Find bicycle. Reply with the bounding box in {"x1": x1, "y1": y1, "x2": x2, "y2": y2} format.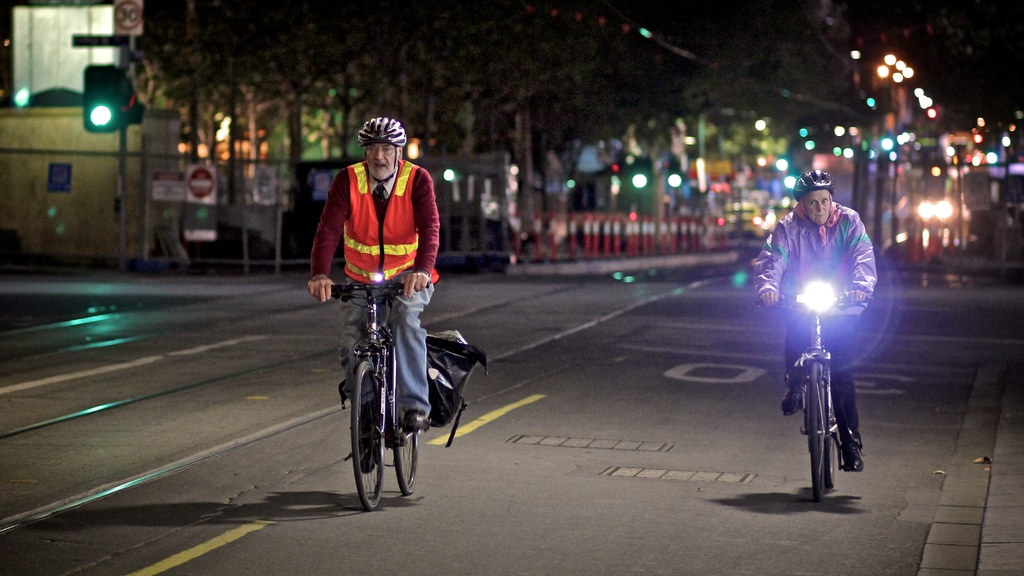
{"x1": 755, "y1": 282, "x2": 875, "y2": 505}.
